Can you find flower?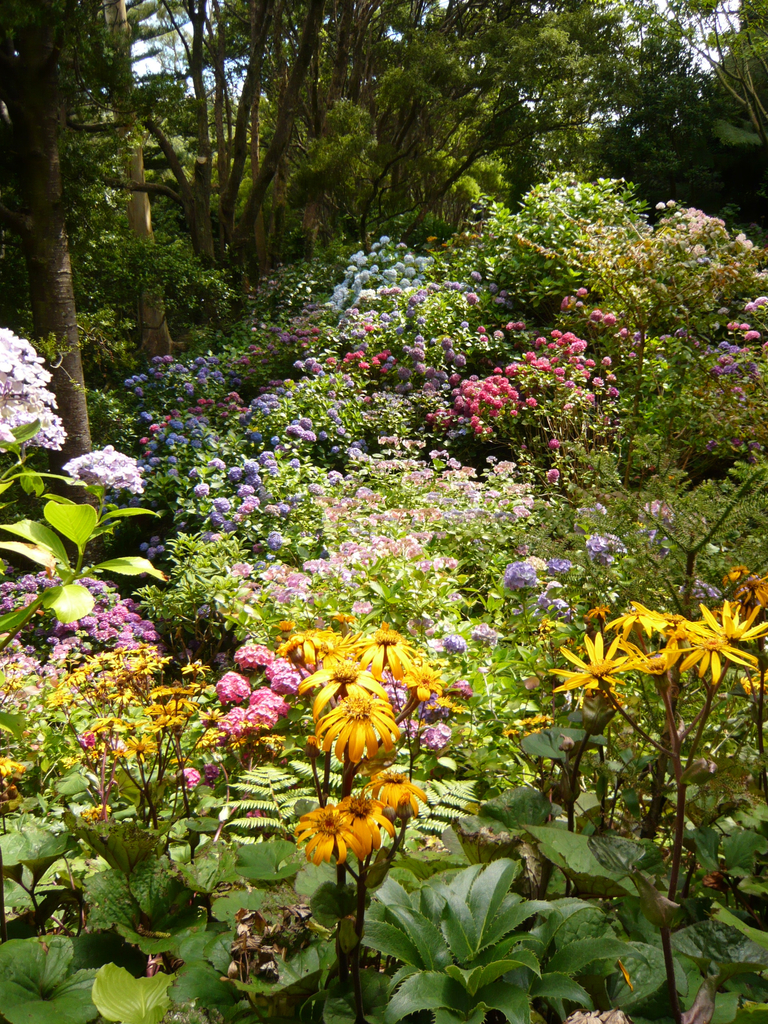
Yes, bounding box: region(564, 1005, 639, 1023).
